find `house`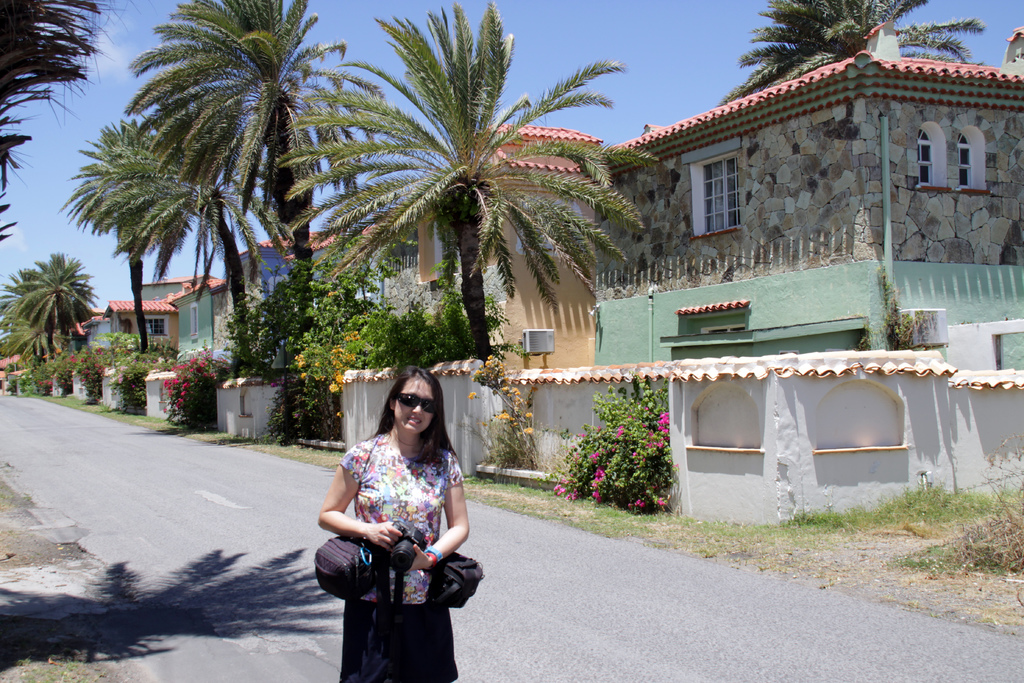
<region>139, 281, 215, 308</region>
